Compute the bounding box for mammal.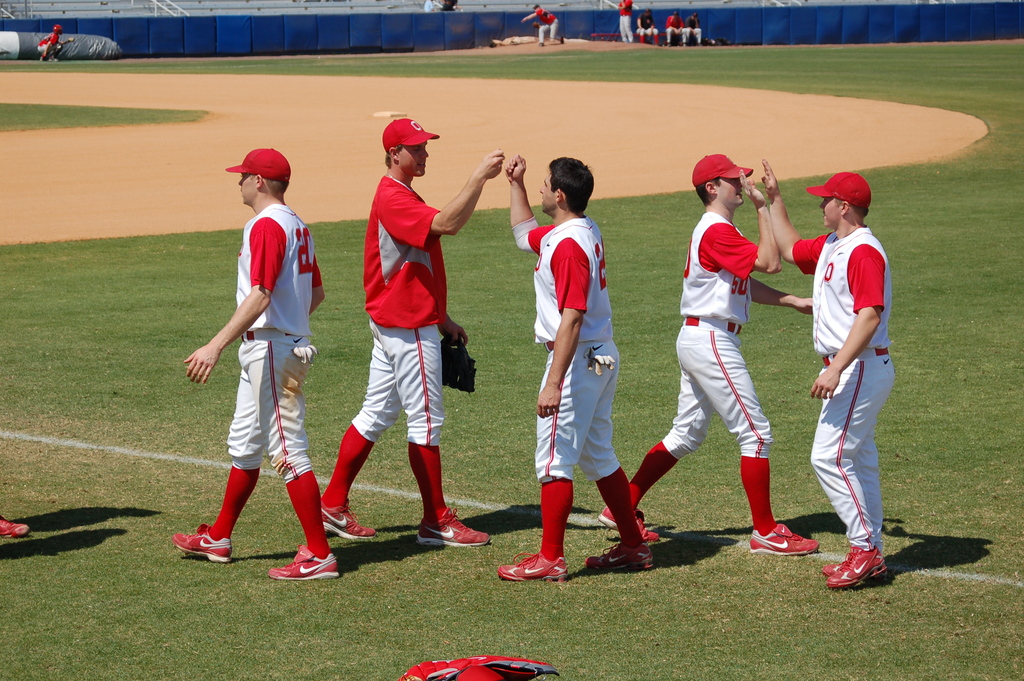
<box>525,6,567,45</box>.
